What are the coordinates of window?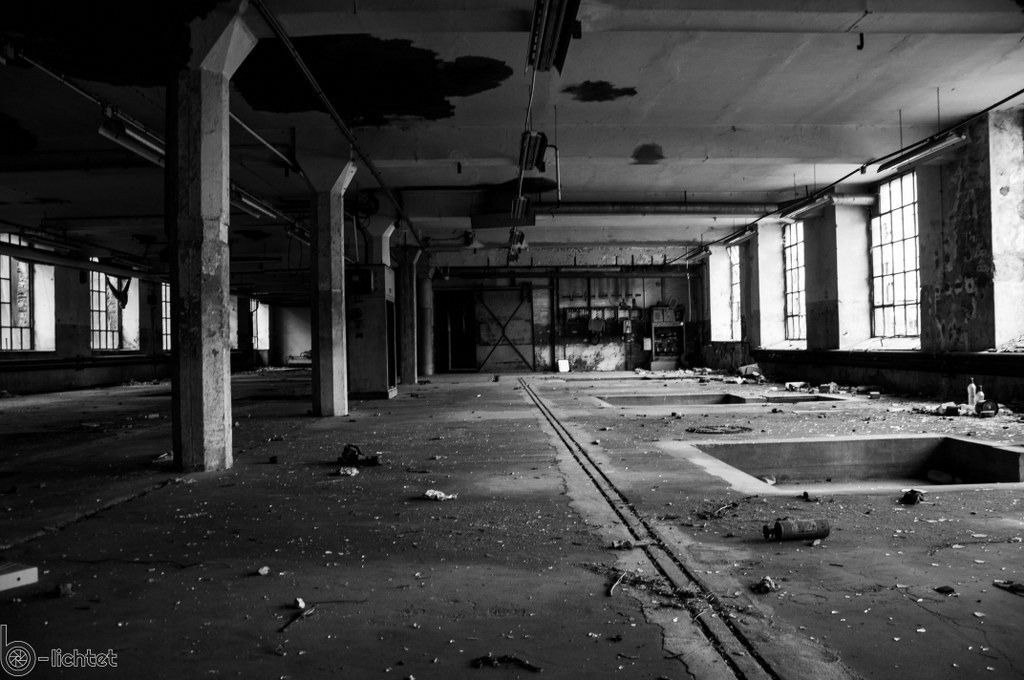
locate(726, 238, 750, 339).
